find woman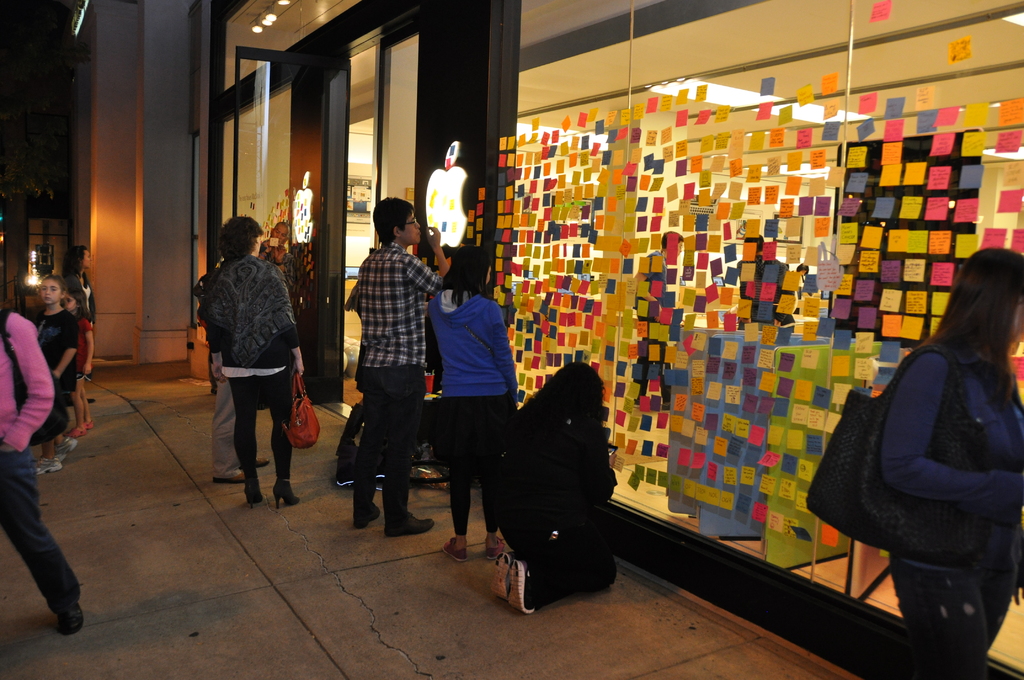
203,223,303,501
